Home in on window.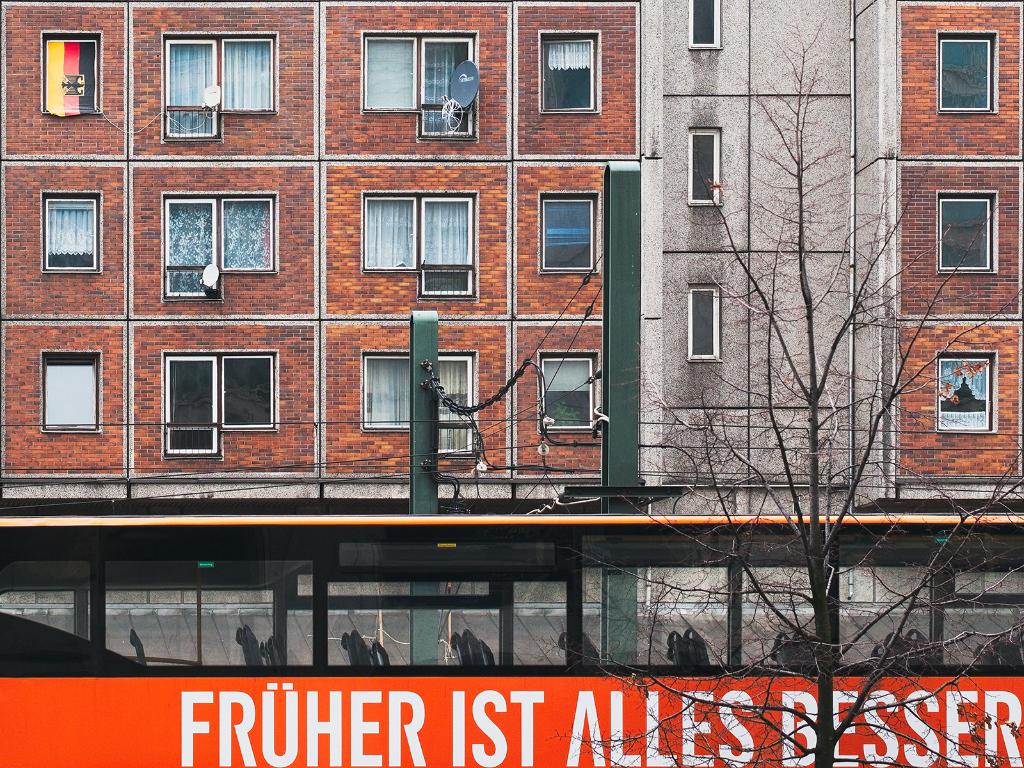
Homed in at {"left": 26, "top": 179, "right": 115, "bottom": 285}.
